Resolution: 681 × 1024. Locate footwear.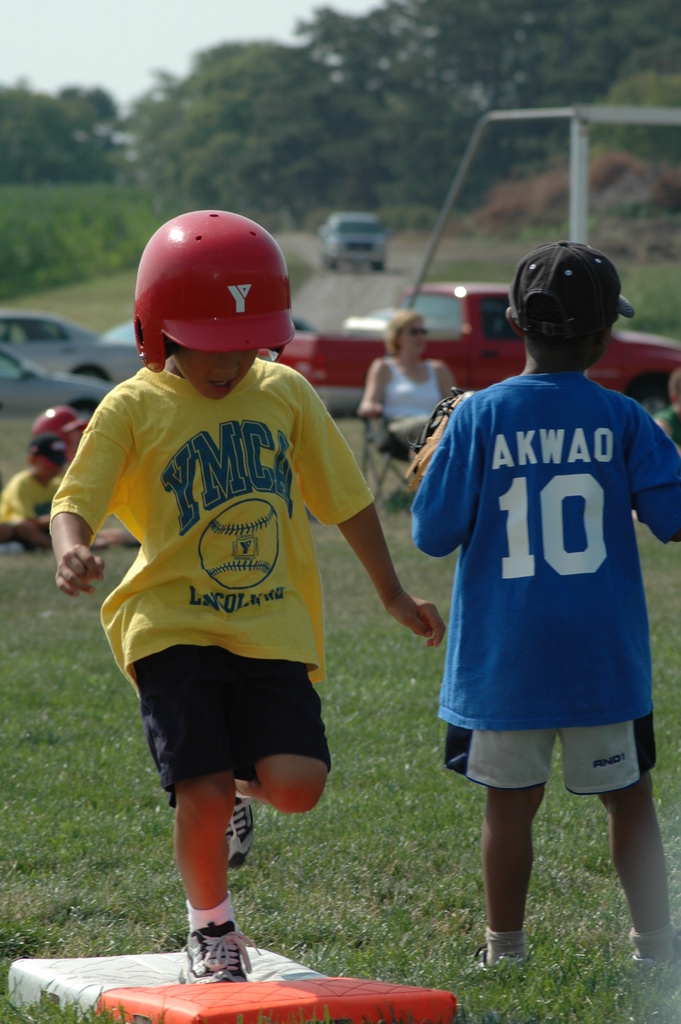
(x1=631, y1=937, x2=680, y2=995).
